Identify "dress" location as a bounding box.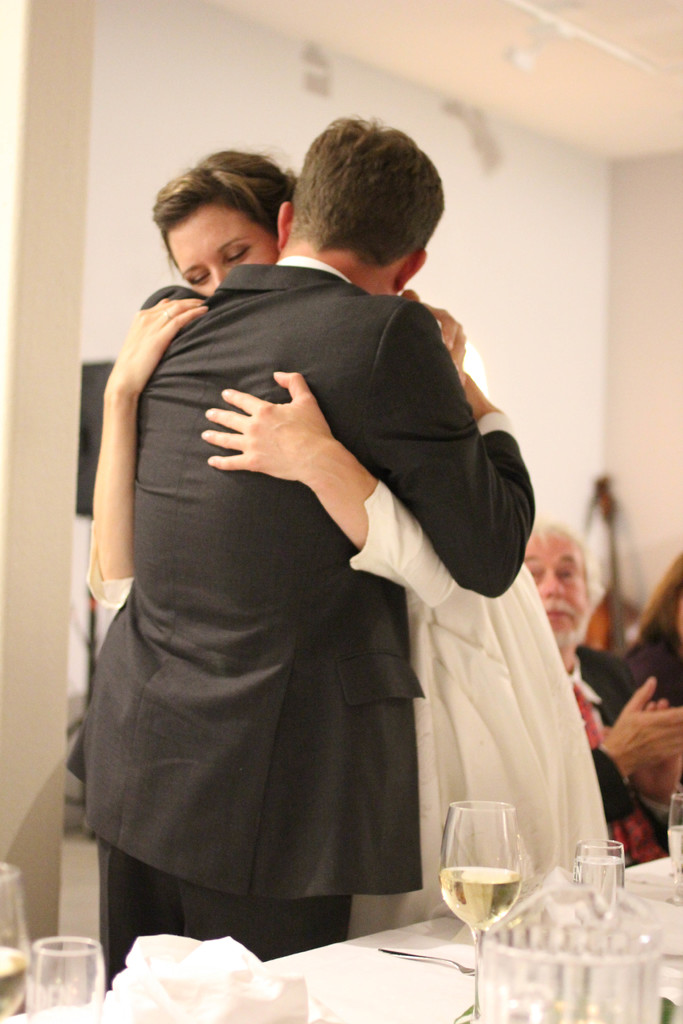
detection(85, 477, 605, 937).
